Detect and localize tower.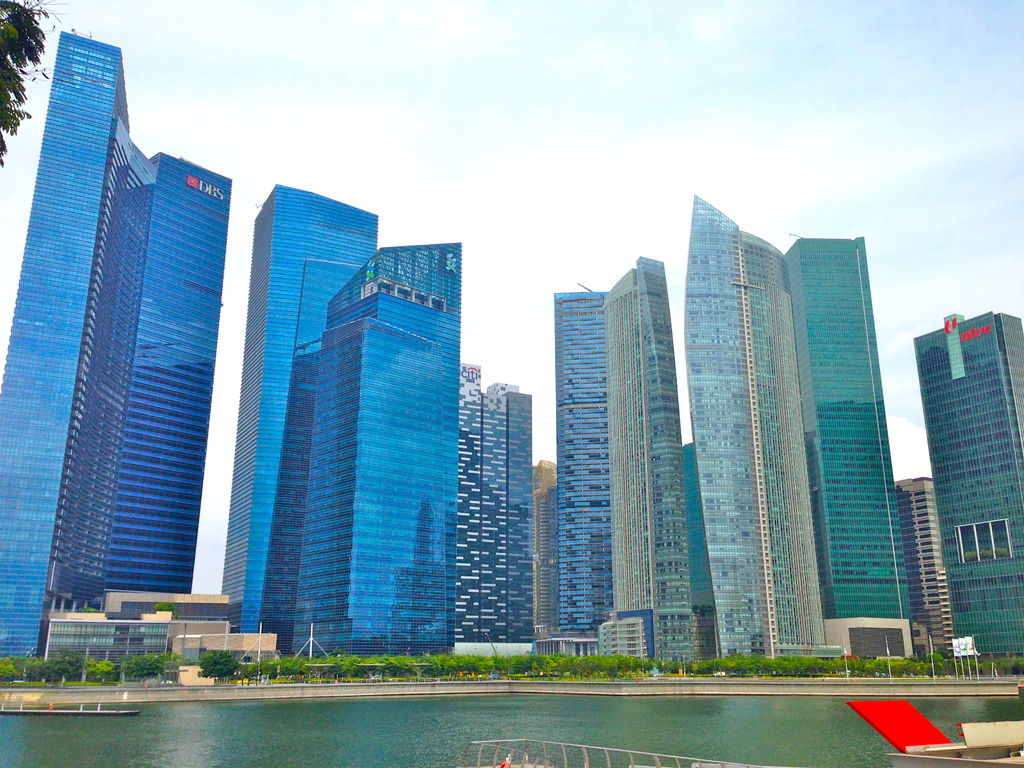
Localized at 916,310,1021,659.
